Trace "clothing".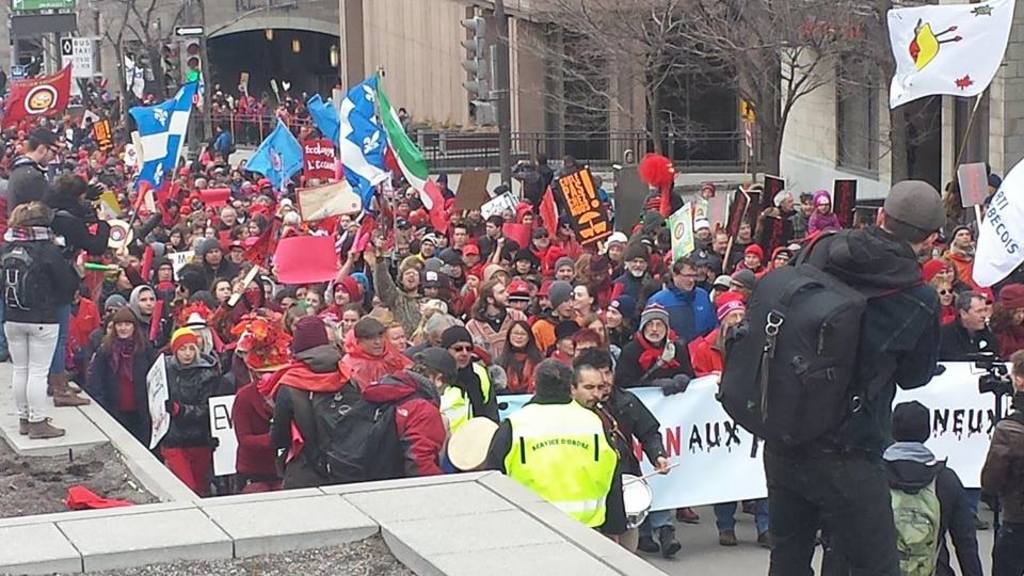
Traced to bbox=[342, 326, 415, 381].
